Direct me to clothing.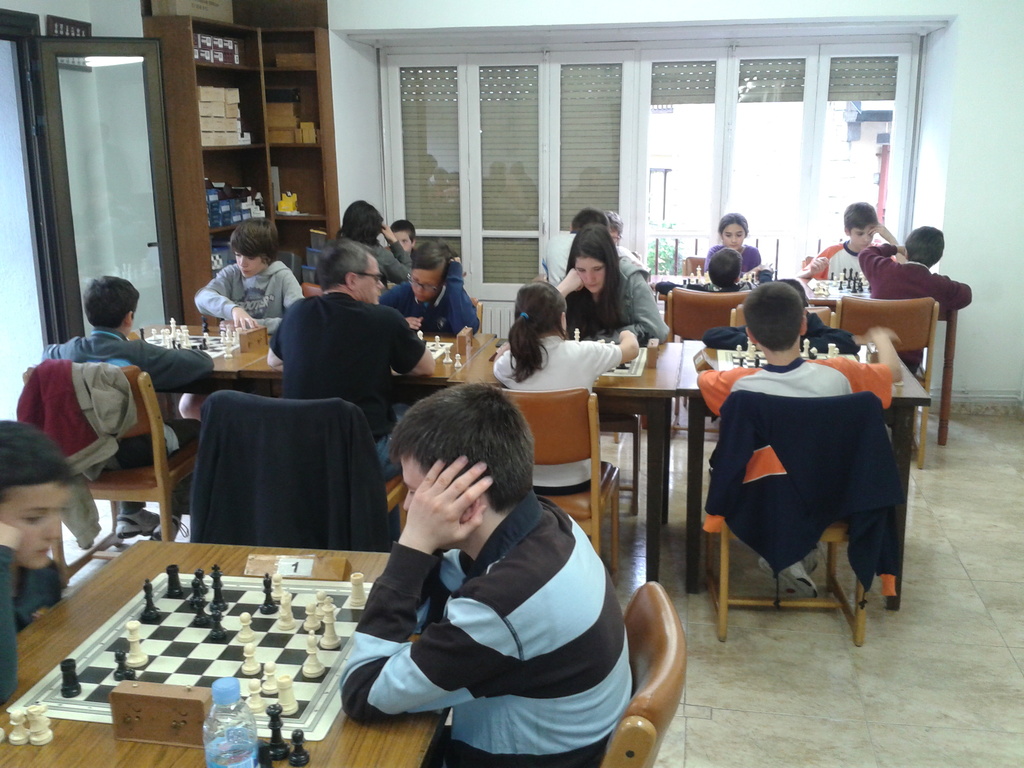
Direction: [196,261,304,337].
